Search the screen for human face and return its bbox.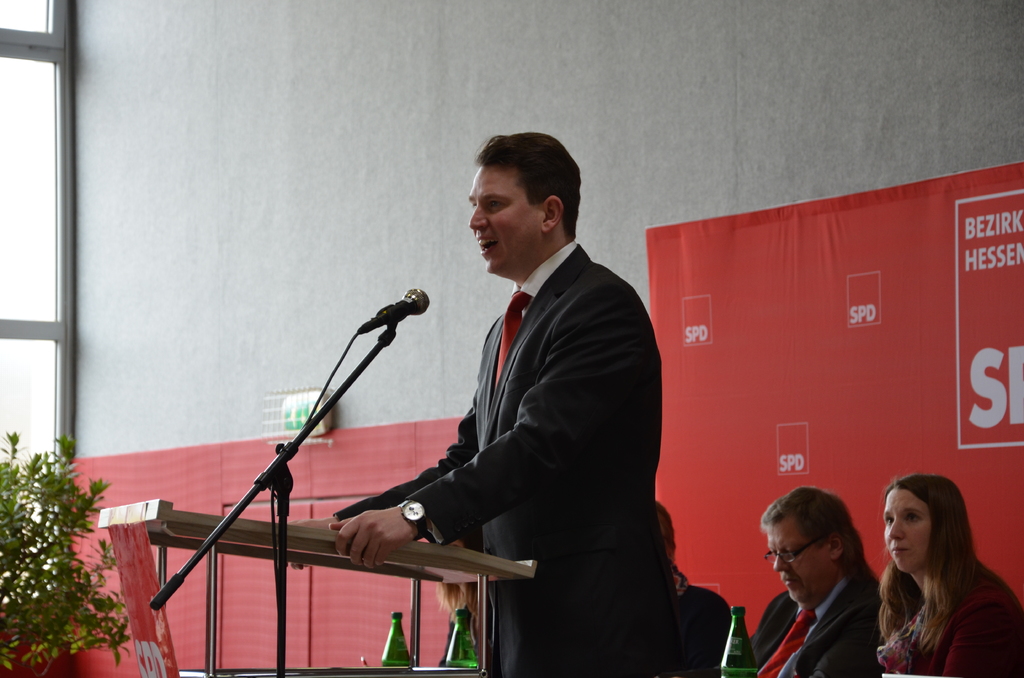
Found: Rect(467, 170, 535, 280).
